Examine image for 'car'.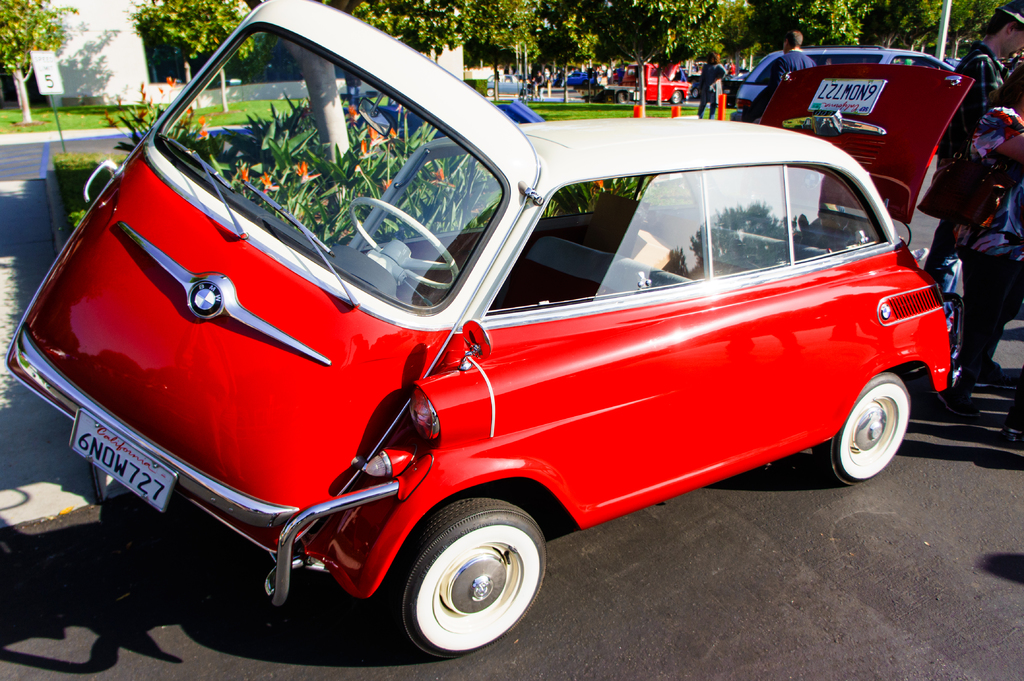
Examination result: Rect(20, 49, 938, 670).
